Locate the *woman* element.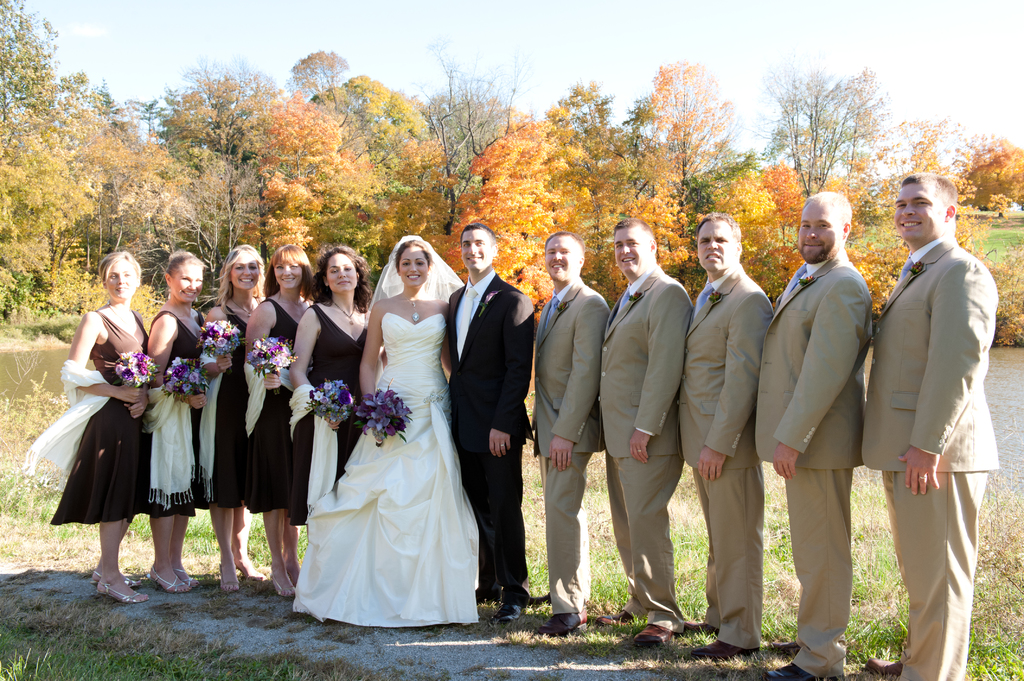
Element bbox: locate(65, 253, 151, 602).
